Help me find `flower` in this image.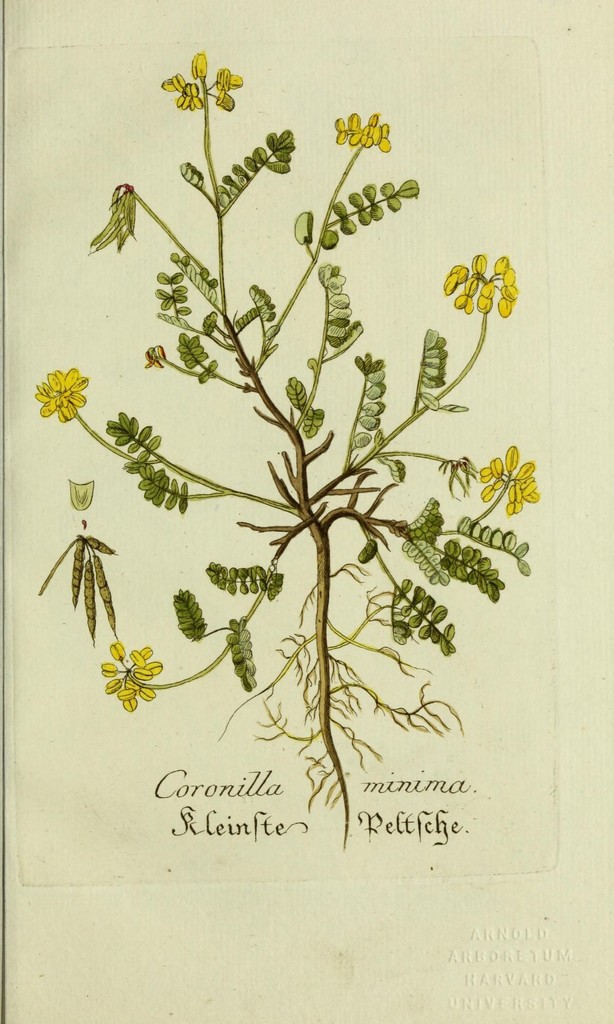
Found it: <bbox>437, 252, 518, 314</bbox>.
